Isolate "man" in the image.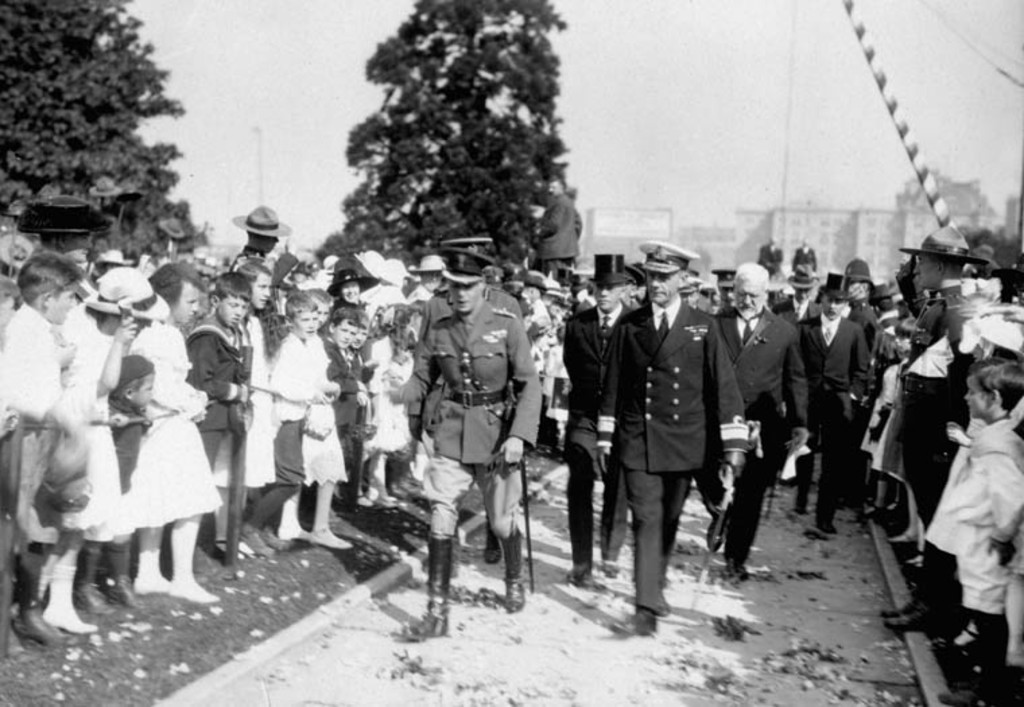
Isolated region: detection(788, 268, 880, 537).
